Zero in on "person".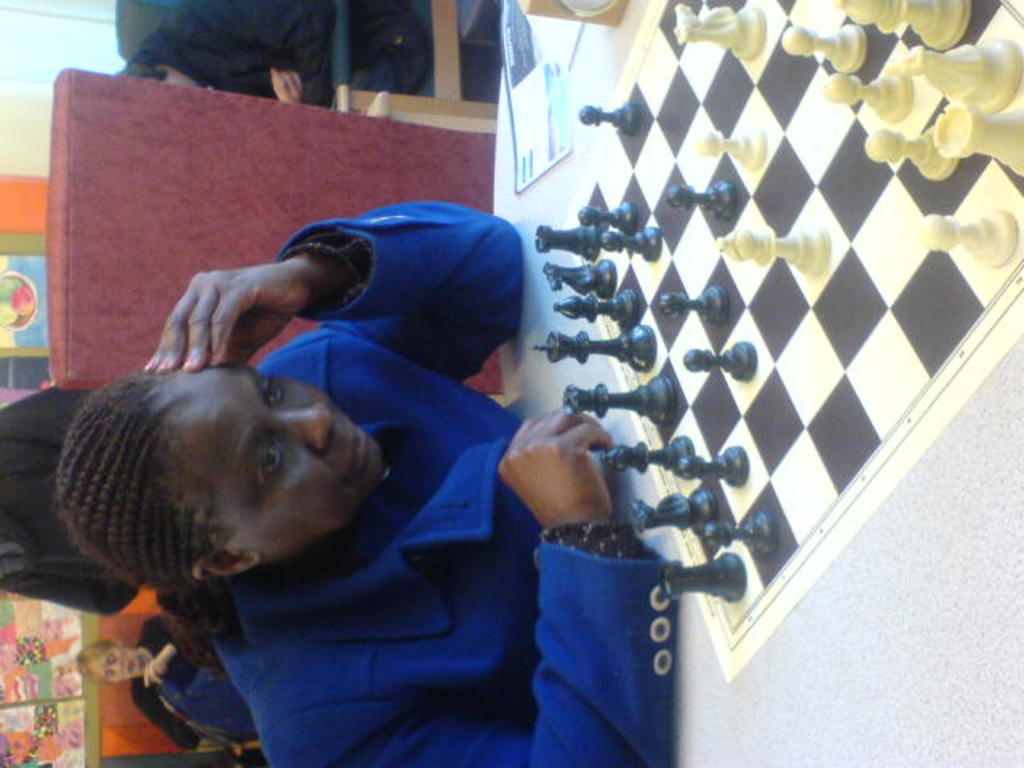
Zeroed in: pyautogui.locateOnScreen(0, 384, 144, 616).
